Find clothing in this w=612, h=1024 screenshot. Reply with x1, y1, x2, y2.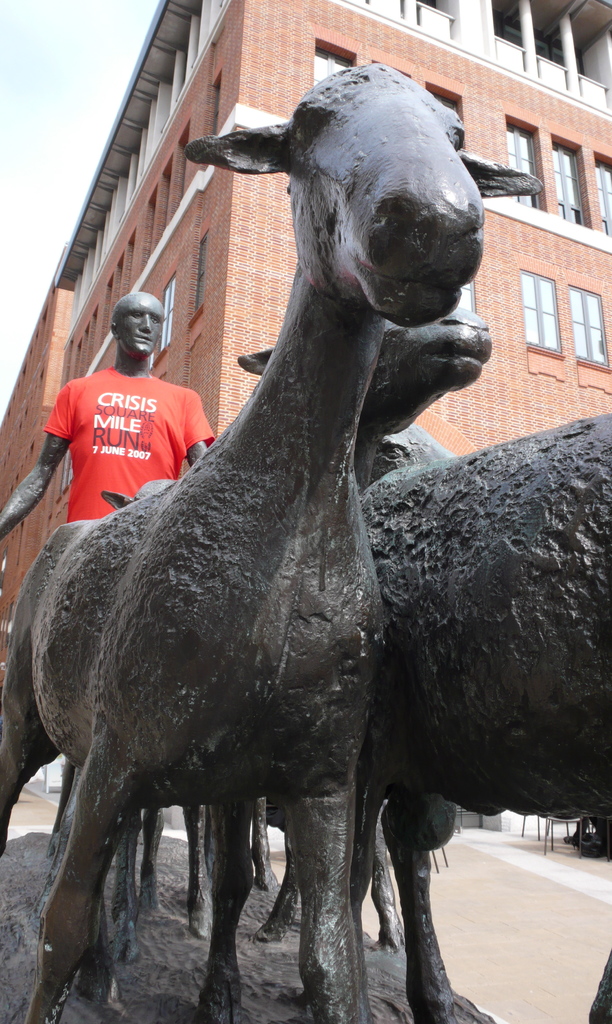
38, 353, 202, 507.
